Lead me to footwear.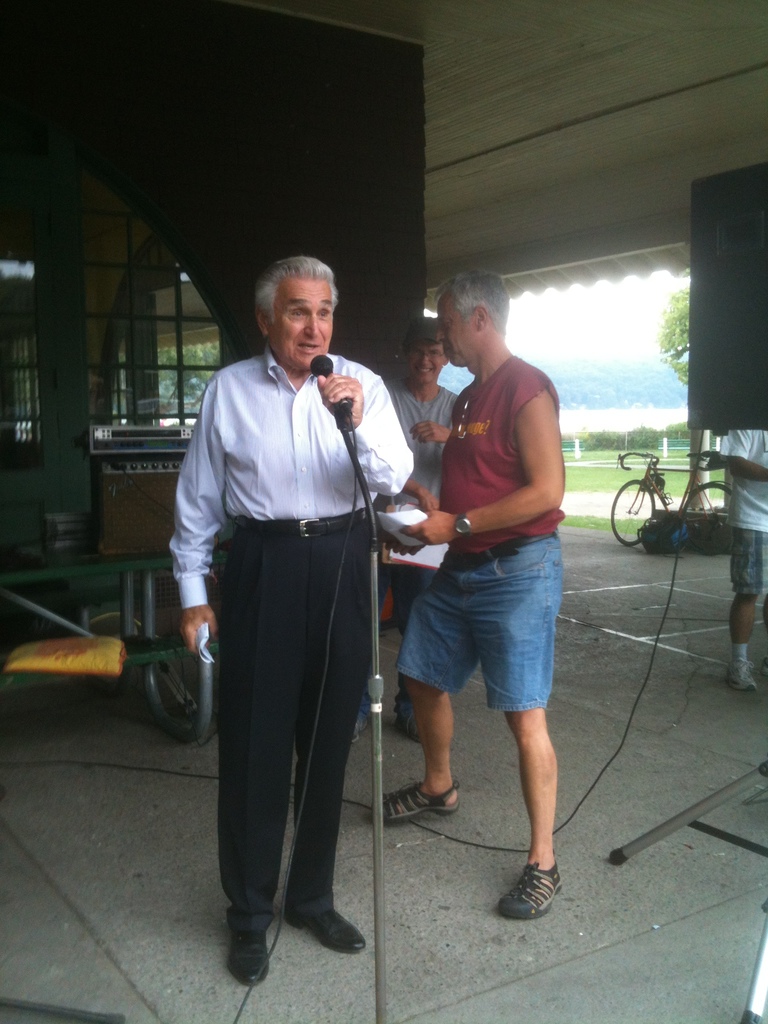
Lead to <box>374,776,456,818</box>.
